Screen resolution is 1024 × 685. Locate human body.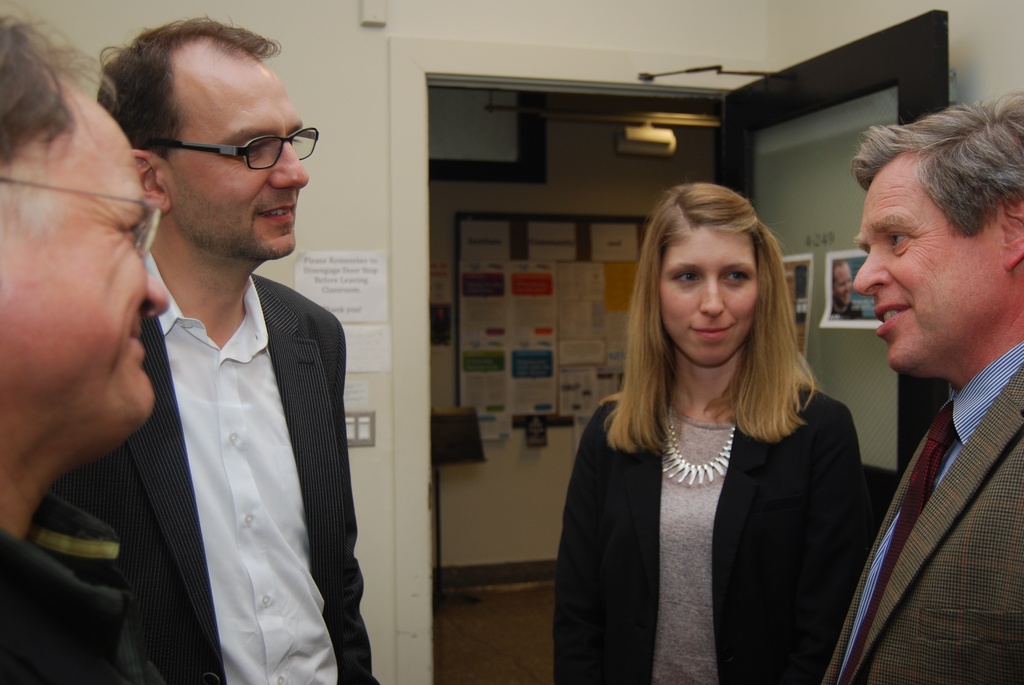
box=[819, 92, 1023, 684].
